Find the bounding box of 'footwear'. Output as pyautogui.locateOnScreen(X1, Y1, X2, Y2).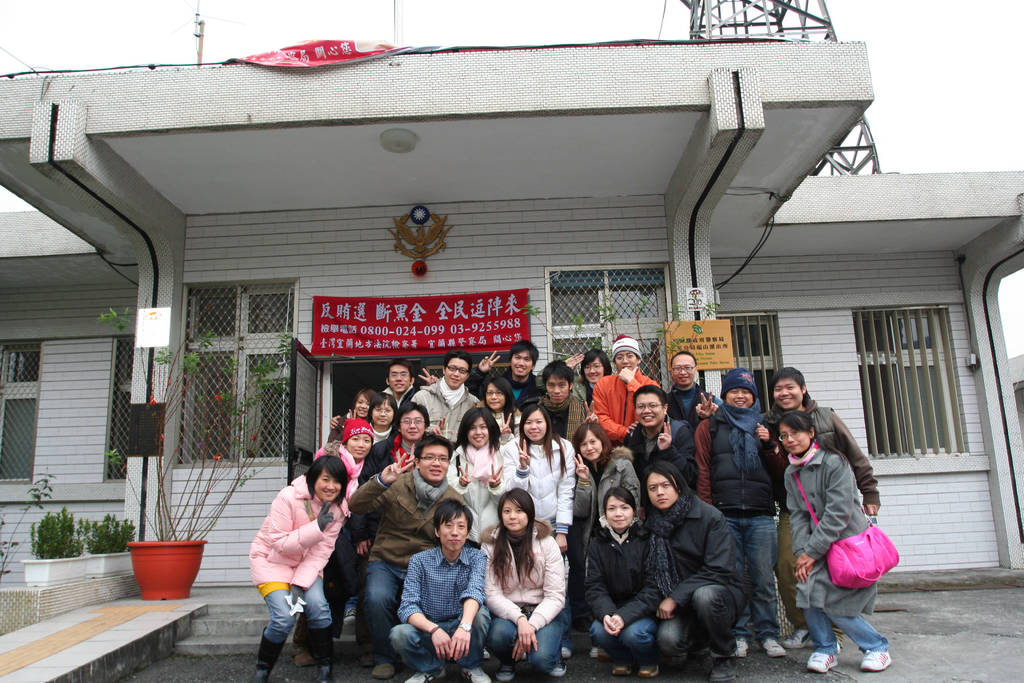
pyautogui.locateOnScreen(707, 657, 738, 682).
